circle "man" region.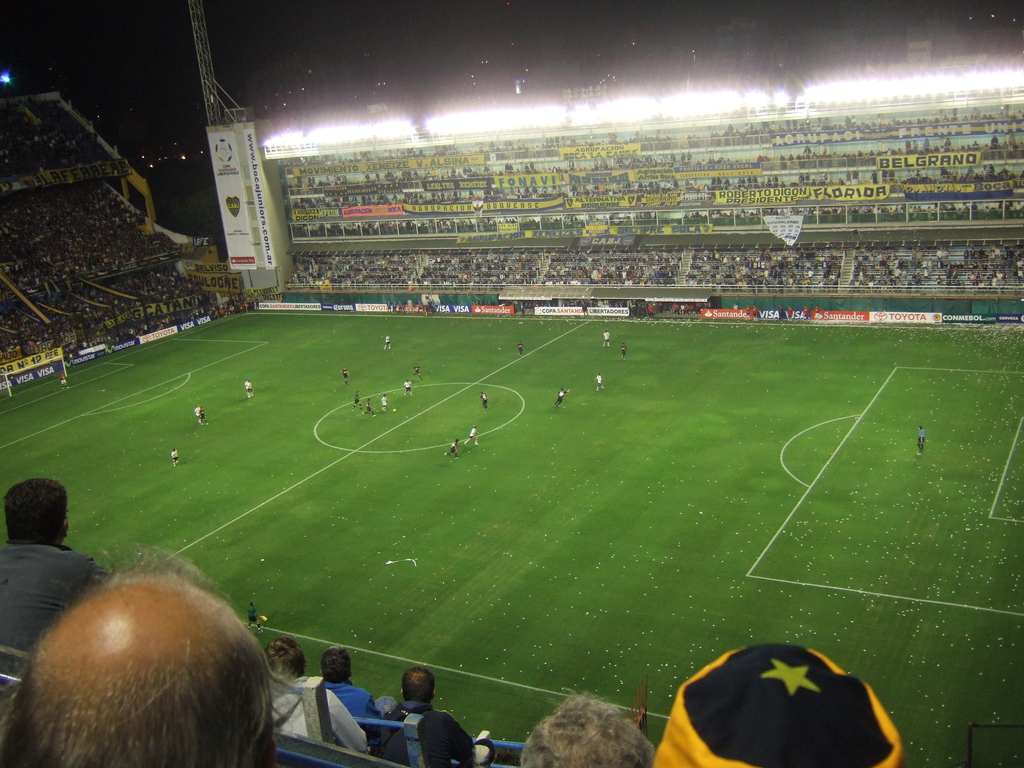
Region: (x1=313, y1=643, x2=387, y2=720).
